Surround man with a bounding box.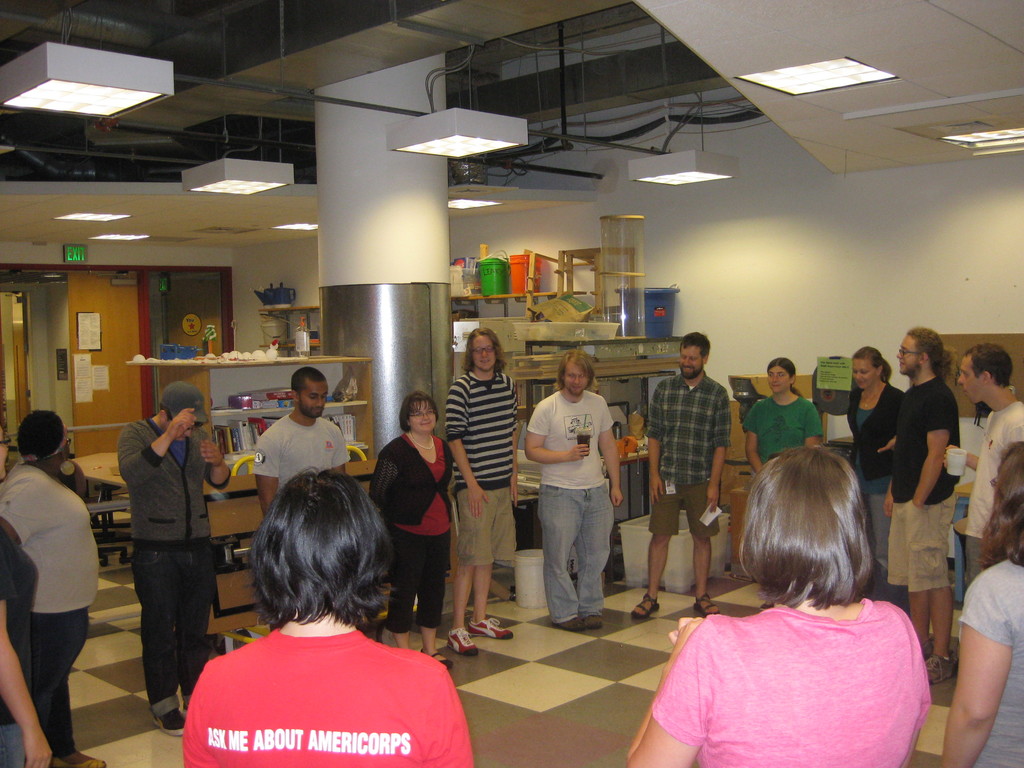
(x1=883, y1=328, x2=959, y2=691).
